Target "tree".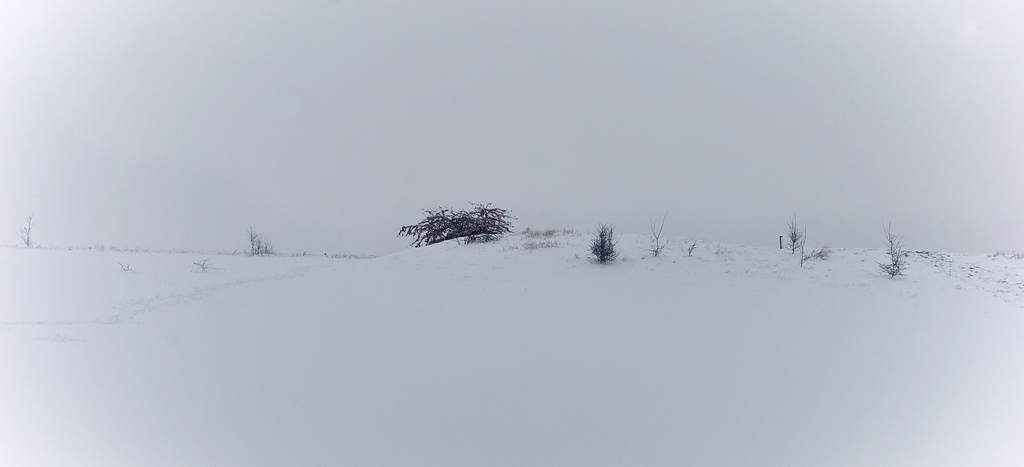
Target region: crop(872, 217, 908, 278).
